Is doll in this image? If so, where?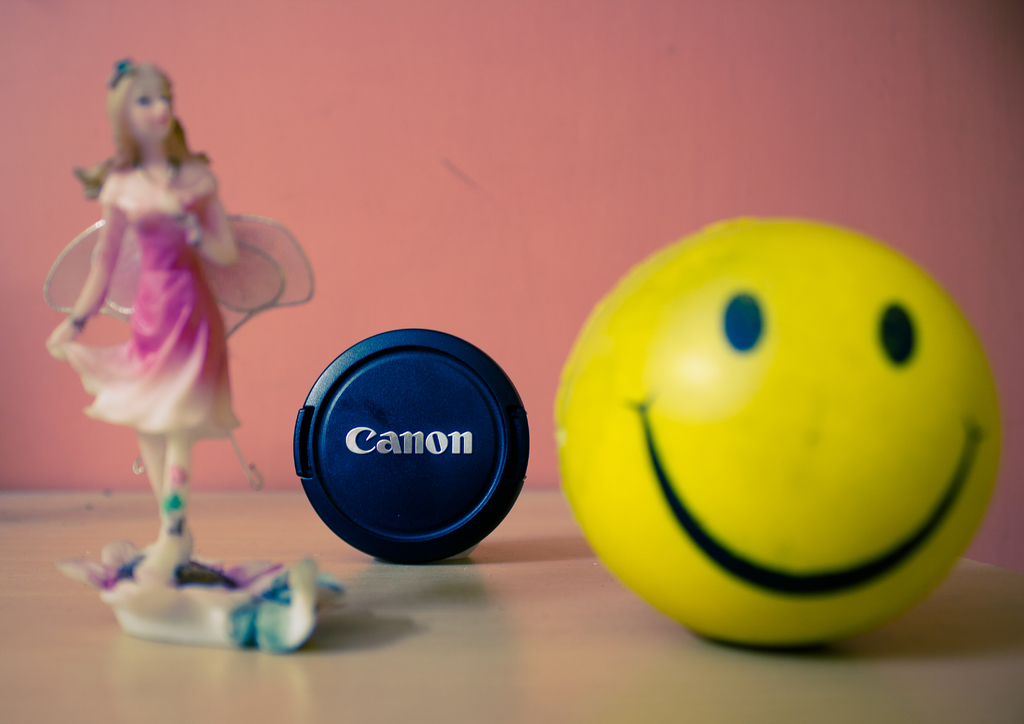
Yes, at locate(38, 54, 275, 583).
